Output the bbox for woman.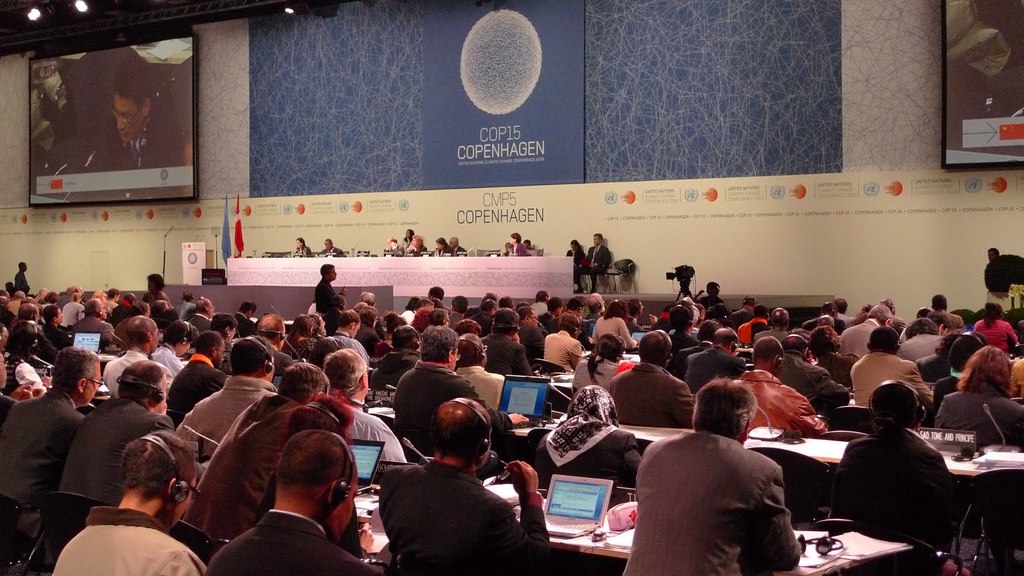
<region>588, 299, 643, 351</region>.
